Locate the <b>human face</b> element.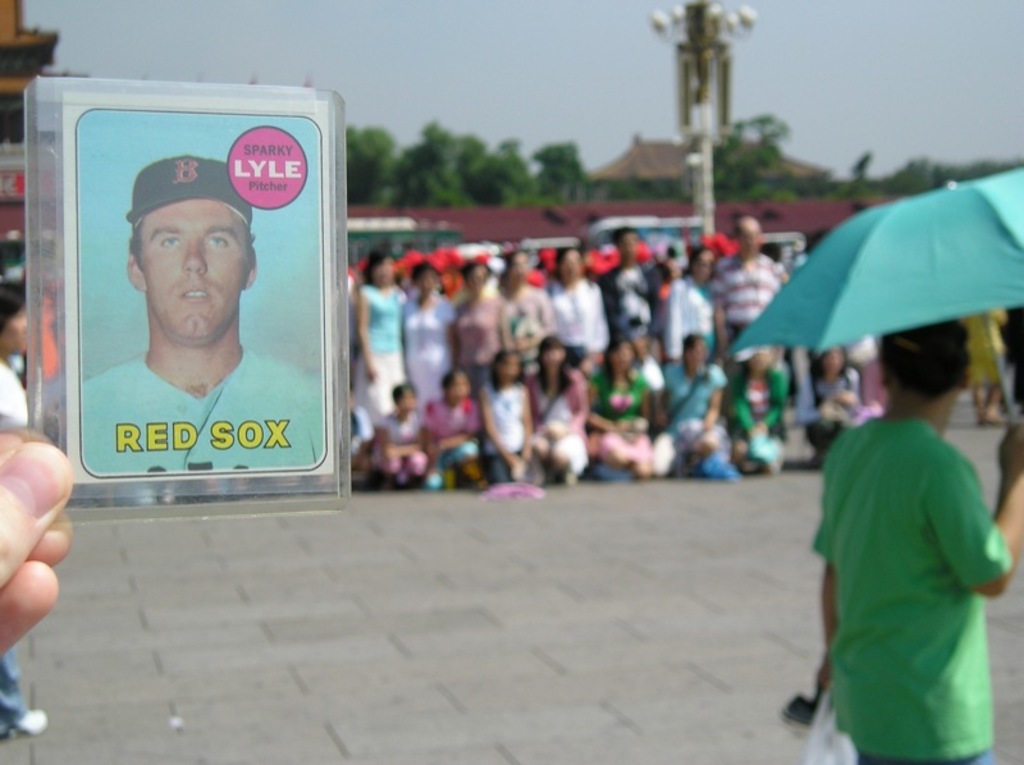
Element bbox: select_region(125, 193, 246, 334).
